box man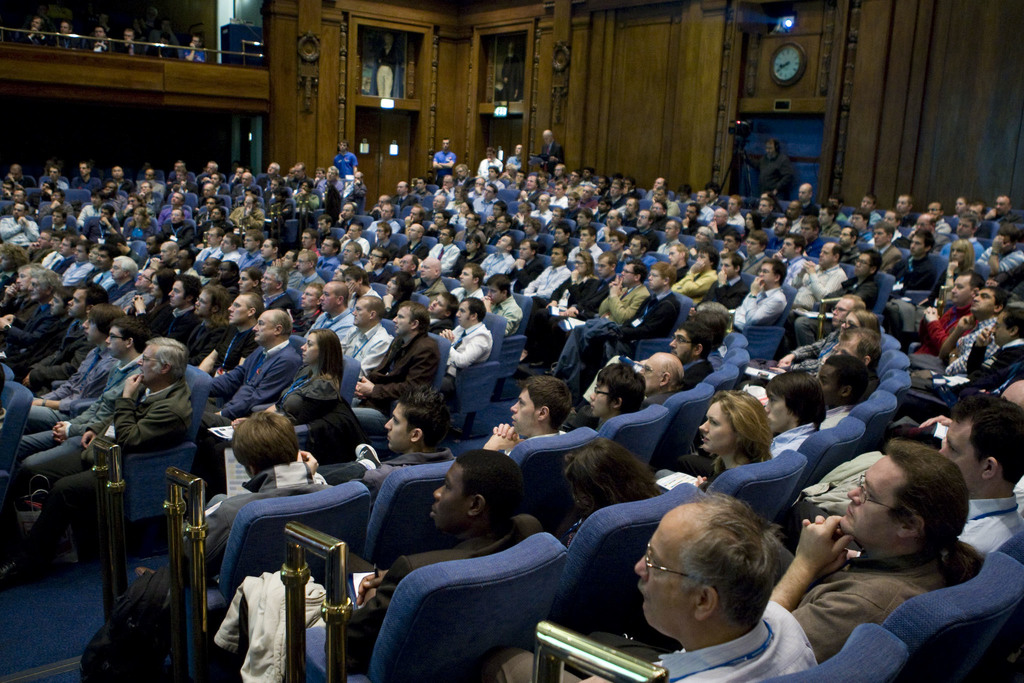
bbox(483, 491, 819, 682)
